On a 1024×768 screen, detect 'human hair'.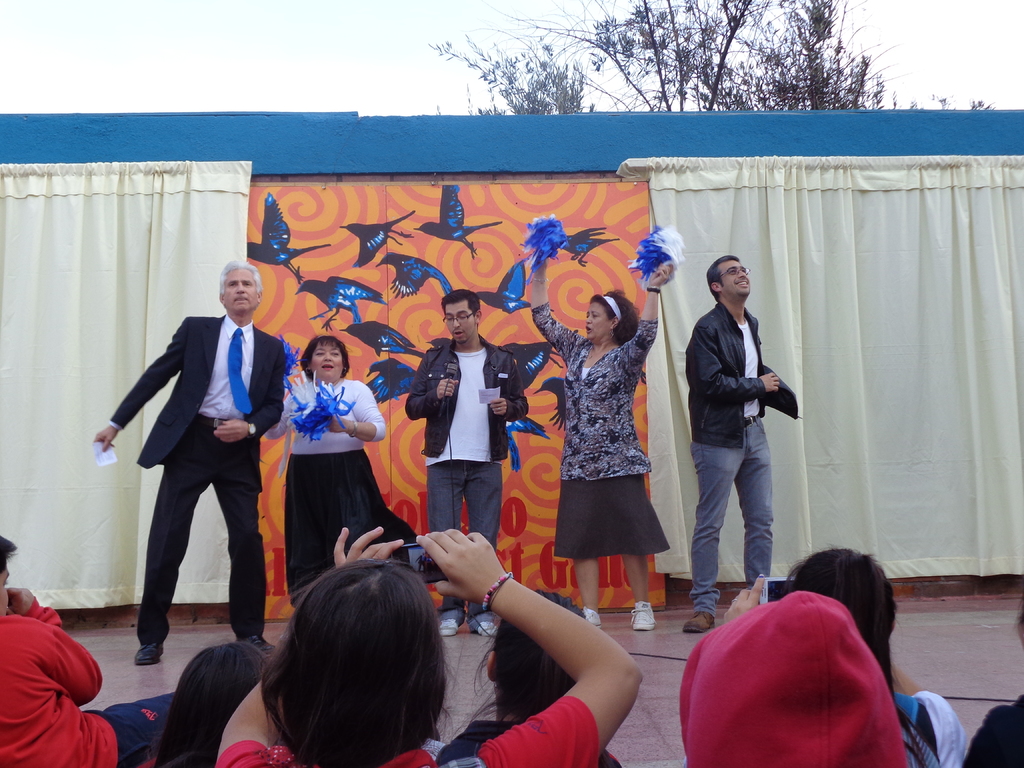
(x1=216, y1=258, x2=264, y2=301).
